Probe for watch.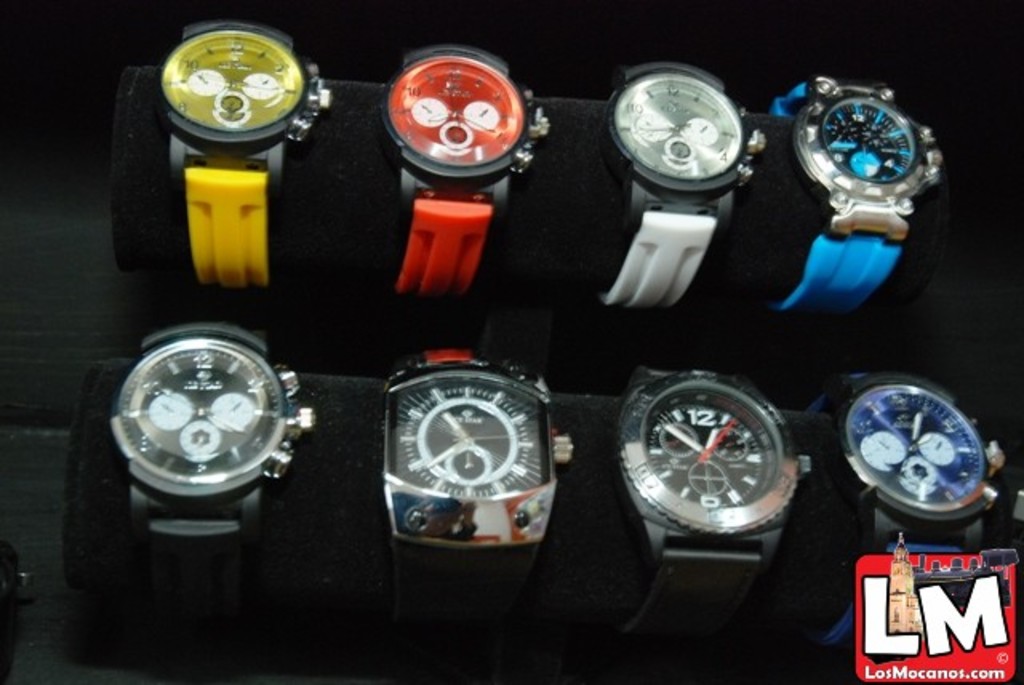
Probe result: 779:74:941:325.
